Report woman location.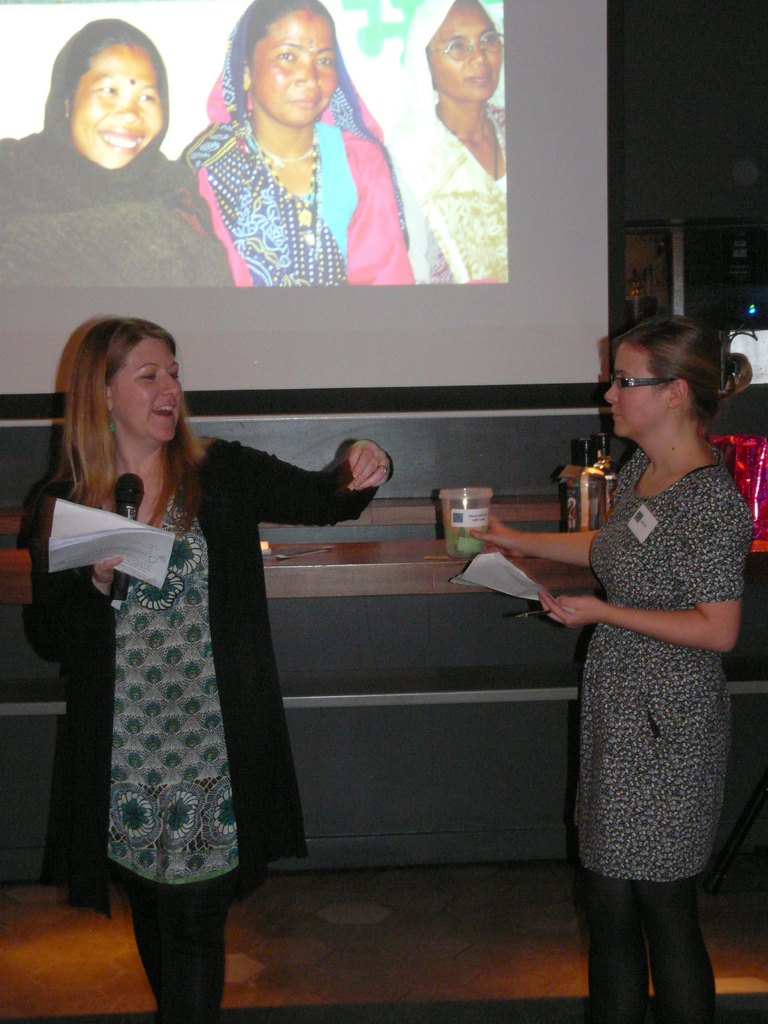
Report: x1=472, y1=310, x2=759, y2=1023.
